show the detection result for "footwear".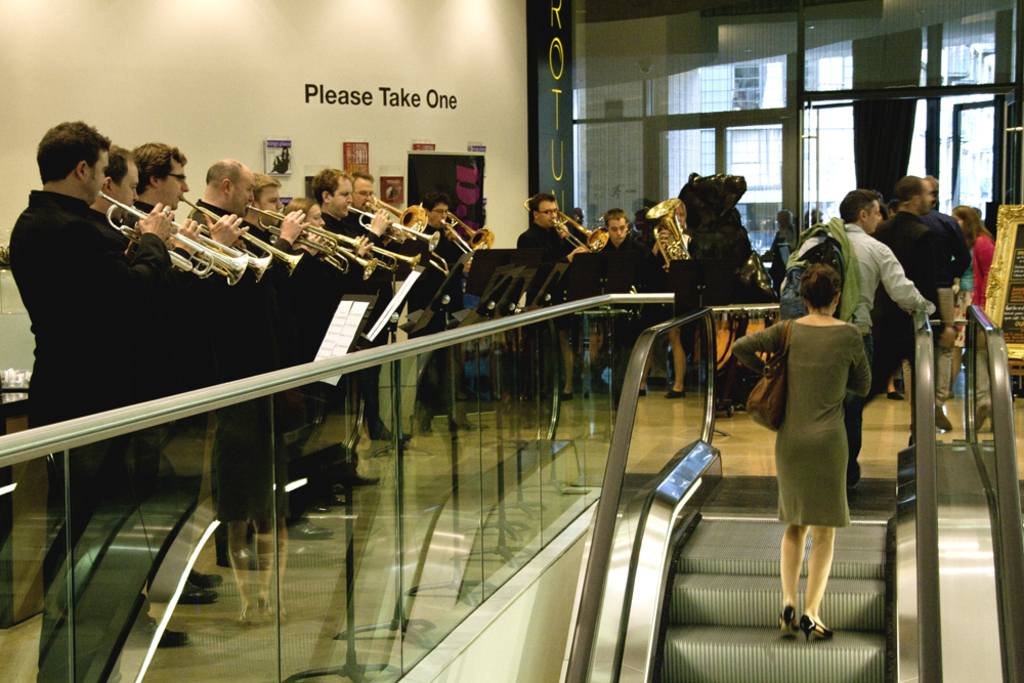
221 536 282 566.
